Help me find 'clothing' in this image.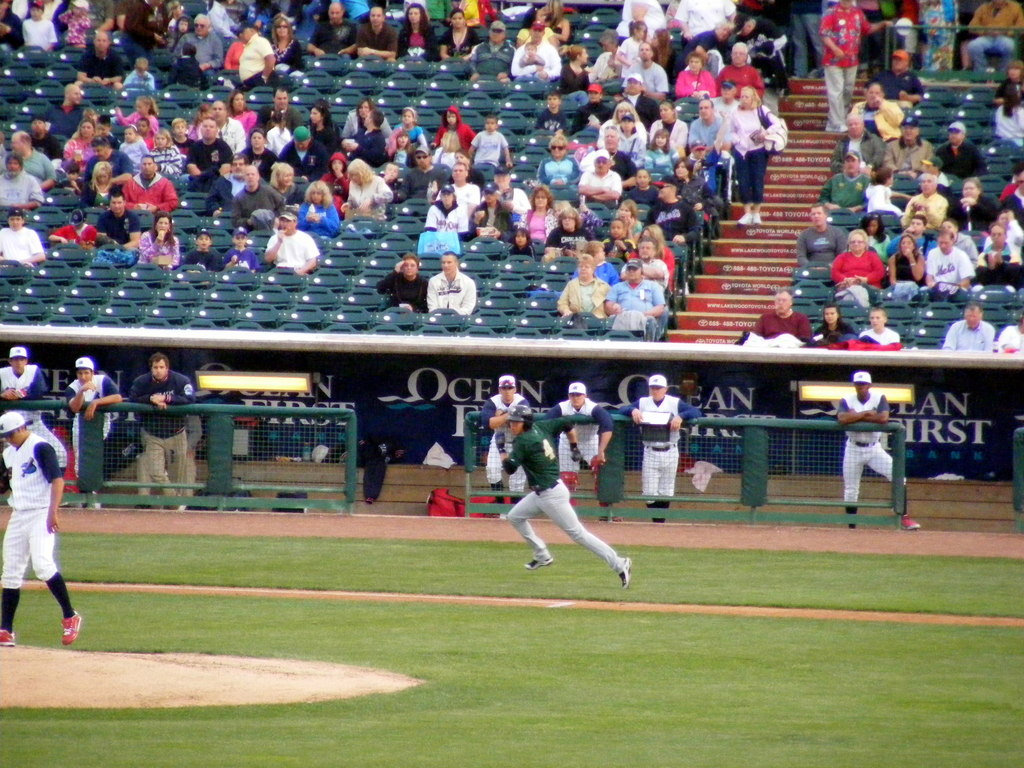
Found it: [left=996, top=323, right=1023, bottom=352].
